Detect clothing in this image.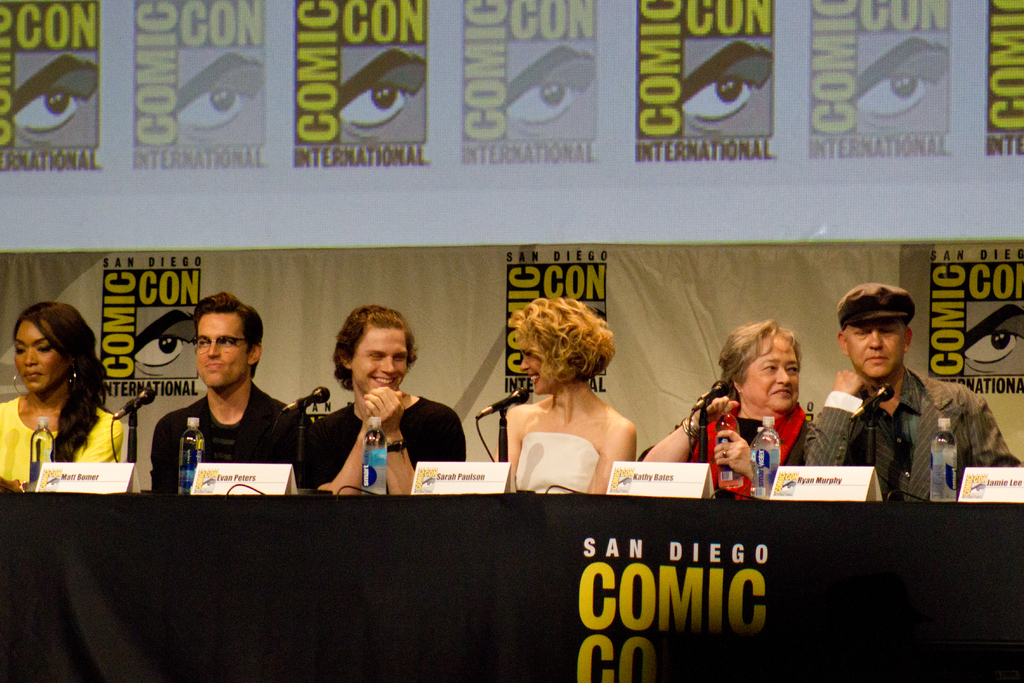
Detection: region(312, 399, 465, 493).
